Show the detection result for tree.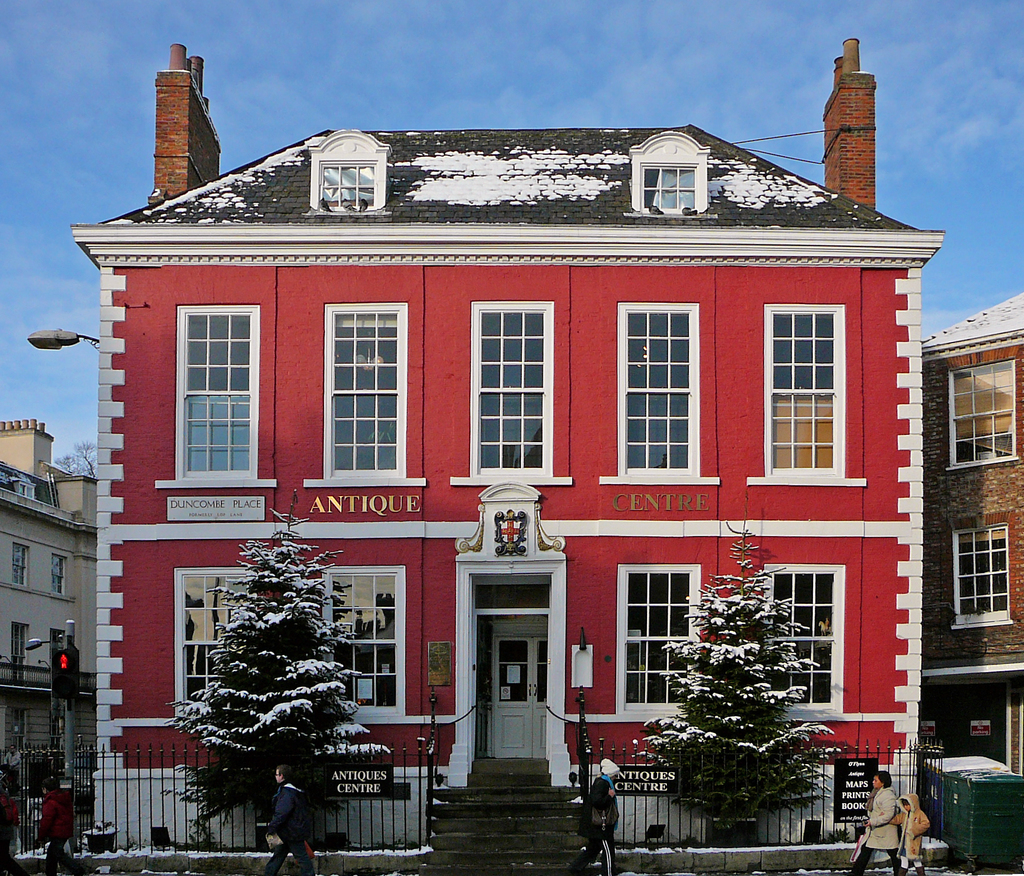
x1=641 y1=522 x2=849 y2=845.
